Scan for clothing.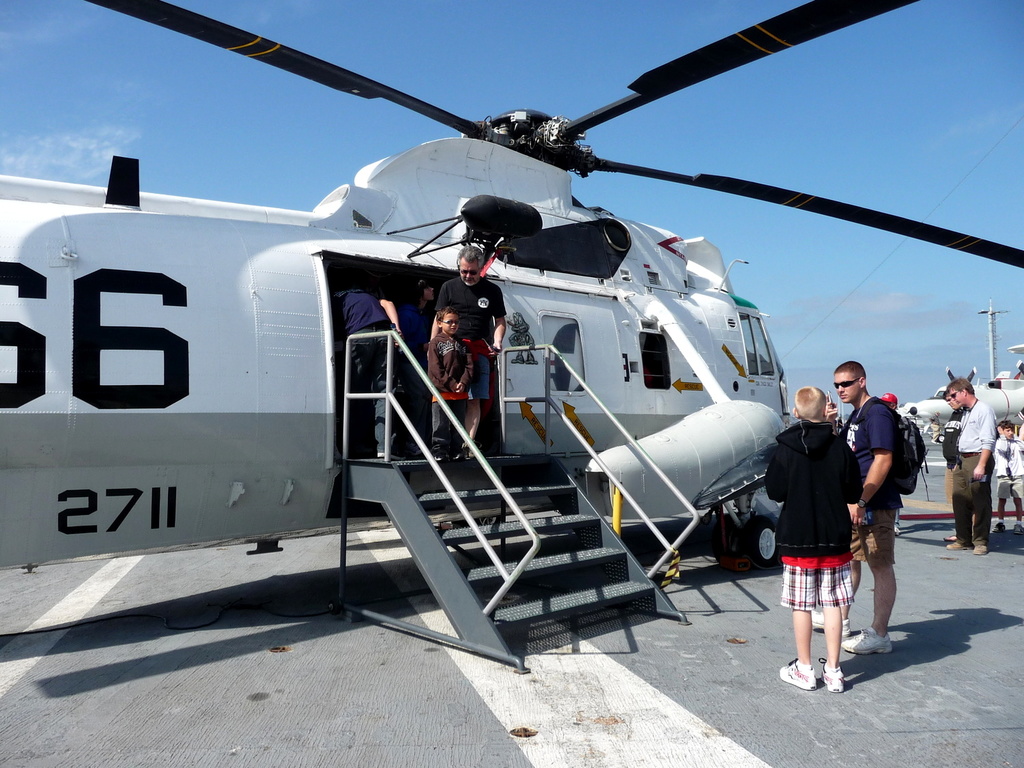
Scan result: BBox(428, 335, 477, 442).
